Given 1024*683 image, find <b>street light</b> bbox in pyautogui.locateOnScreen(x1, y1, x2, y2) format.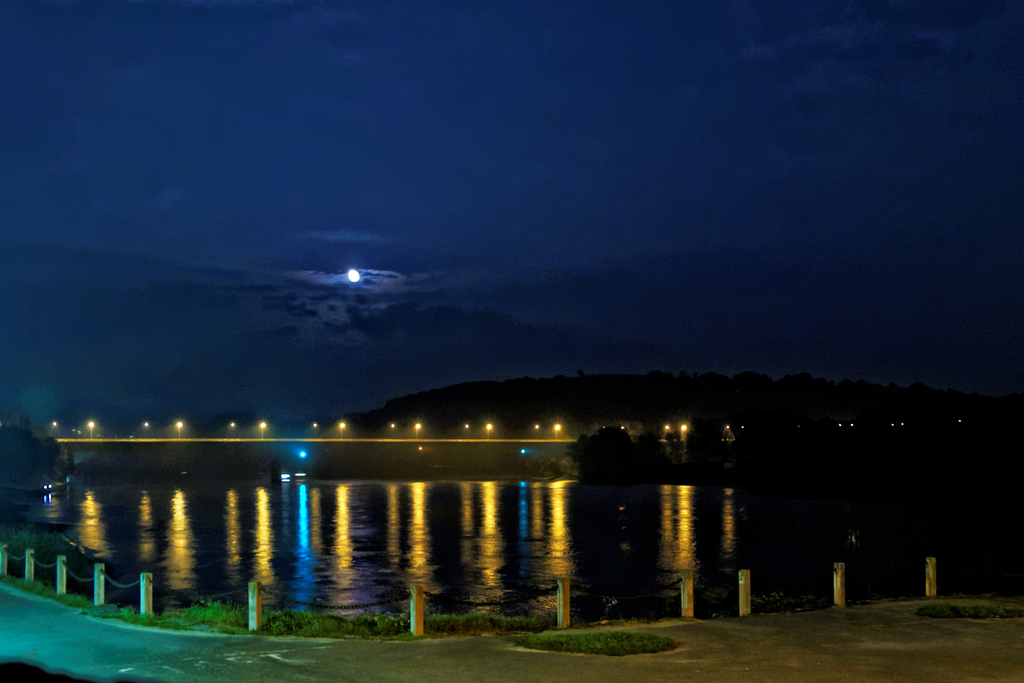
pyautogui.locateOnScreen(416, 421, 421, 441).
